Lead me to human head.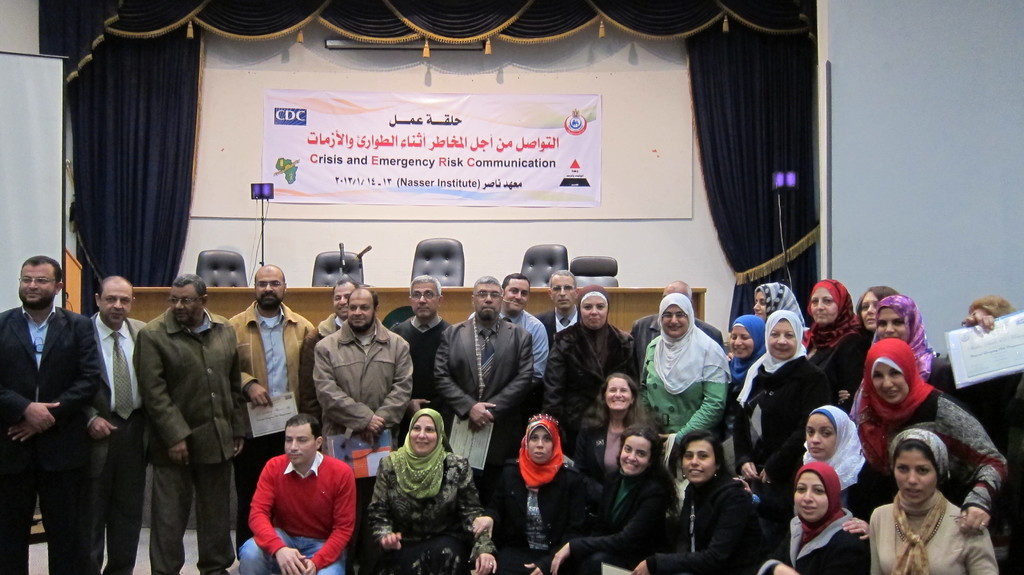
Lead to pyautogui.locateOnScreen(254, 264, 288, 311).
